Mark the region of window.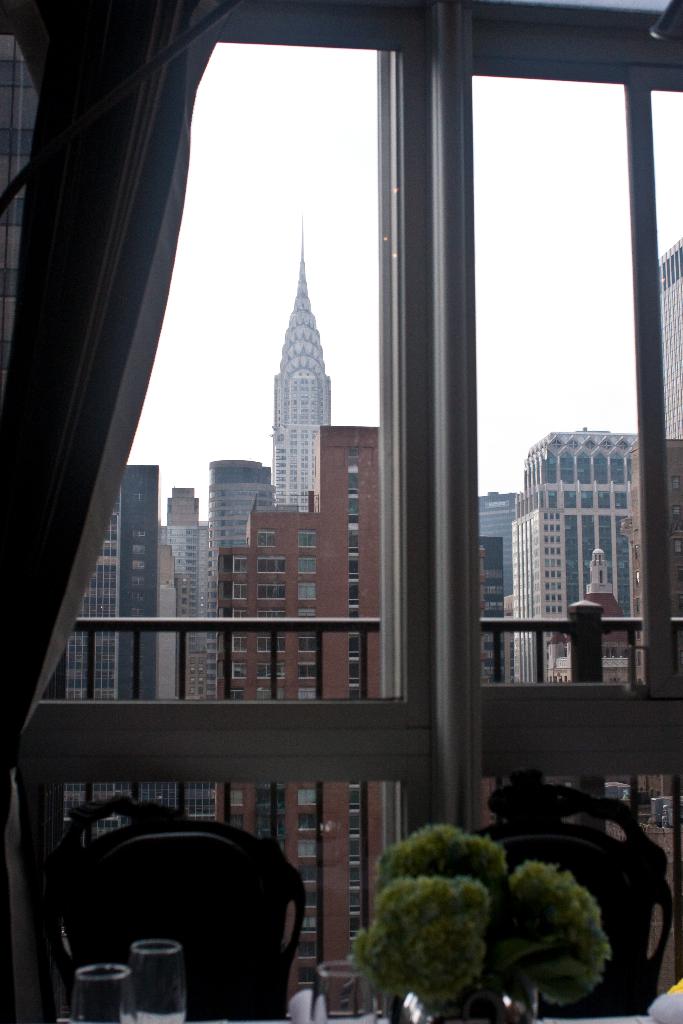
Region: locate(472, 0, 682, 711).
